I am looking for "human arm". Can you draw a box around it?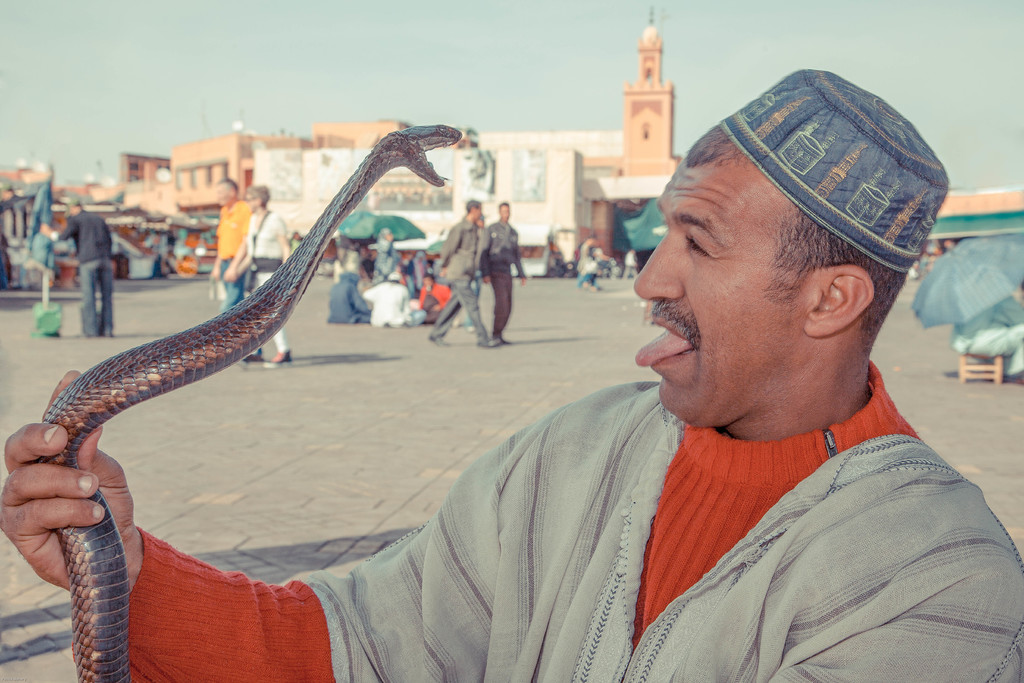
Sure, the bounding box is x1=0, y1=388, x2=611, y2=682.
